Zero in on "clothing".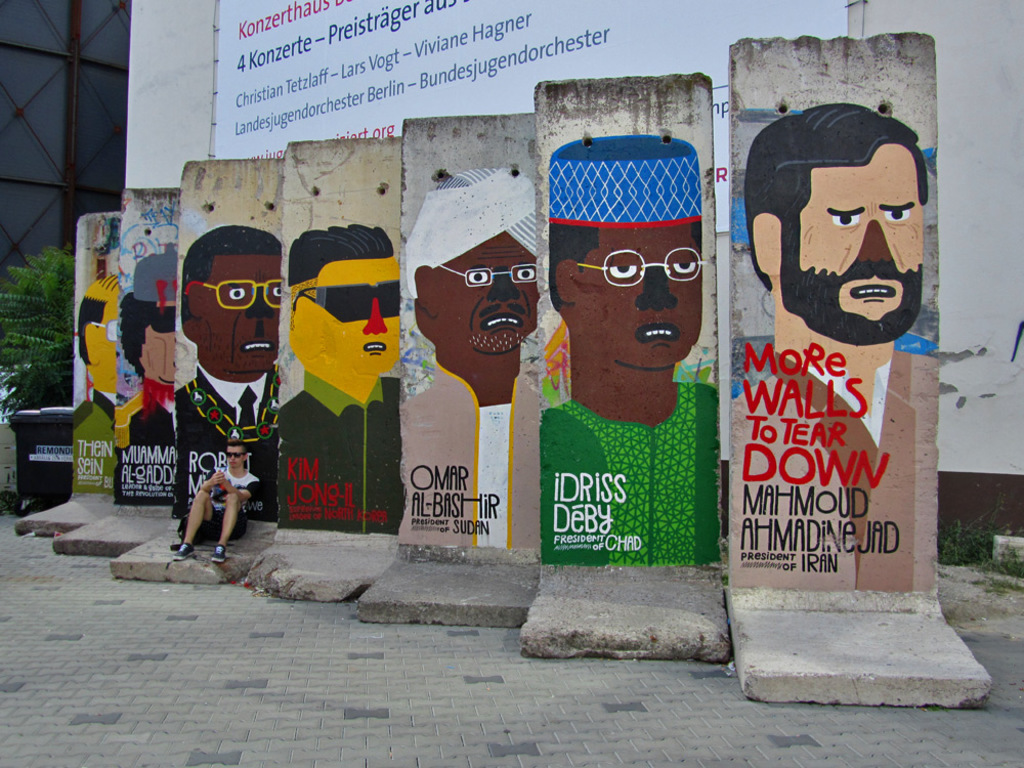
Zeroed in: (left=721, top=347, right=941, bottom=589).
